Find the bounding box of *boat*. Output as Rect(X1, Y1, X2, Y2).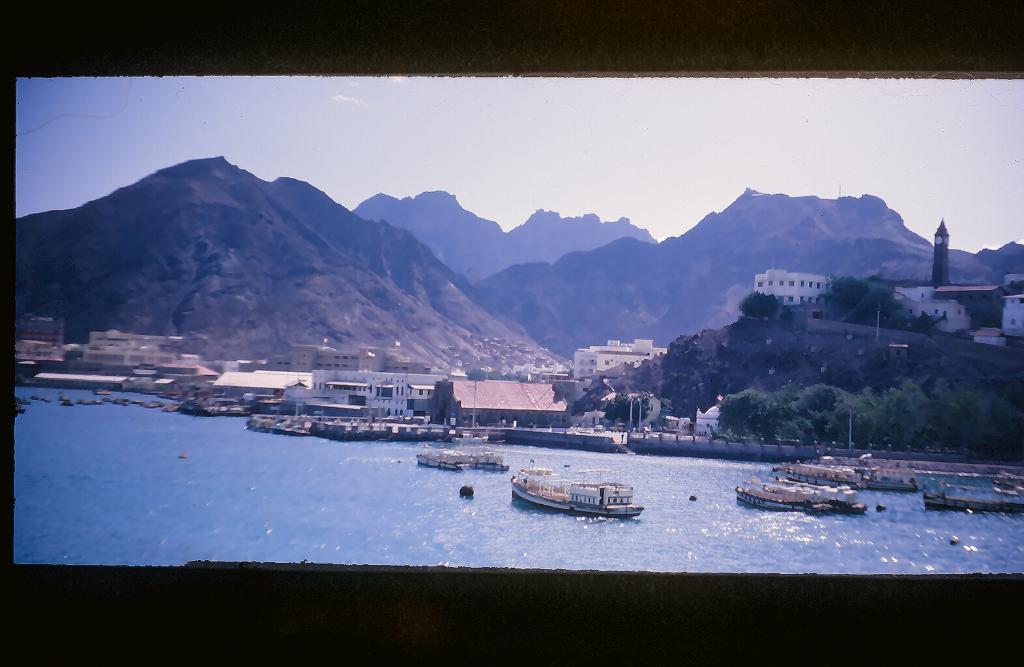
Rect(417, 445, 509, 477).
